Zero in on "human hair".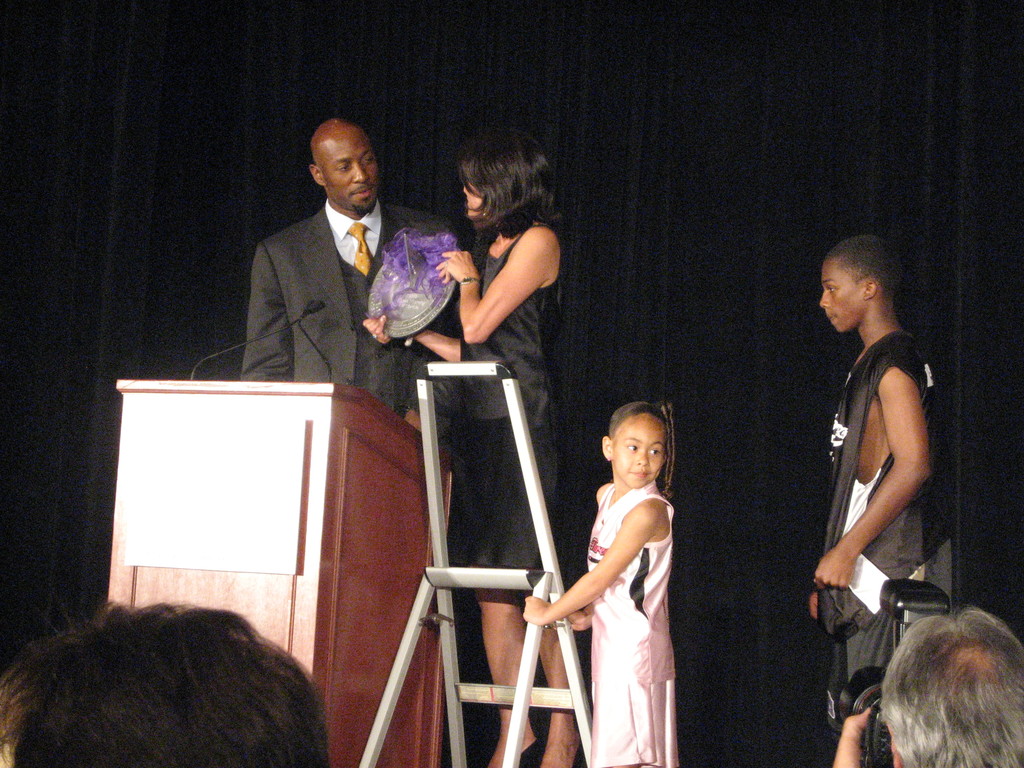
Zeroed in: [881, 606, 1023, 767].
